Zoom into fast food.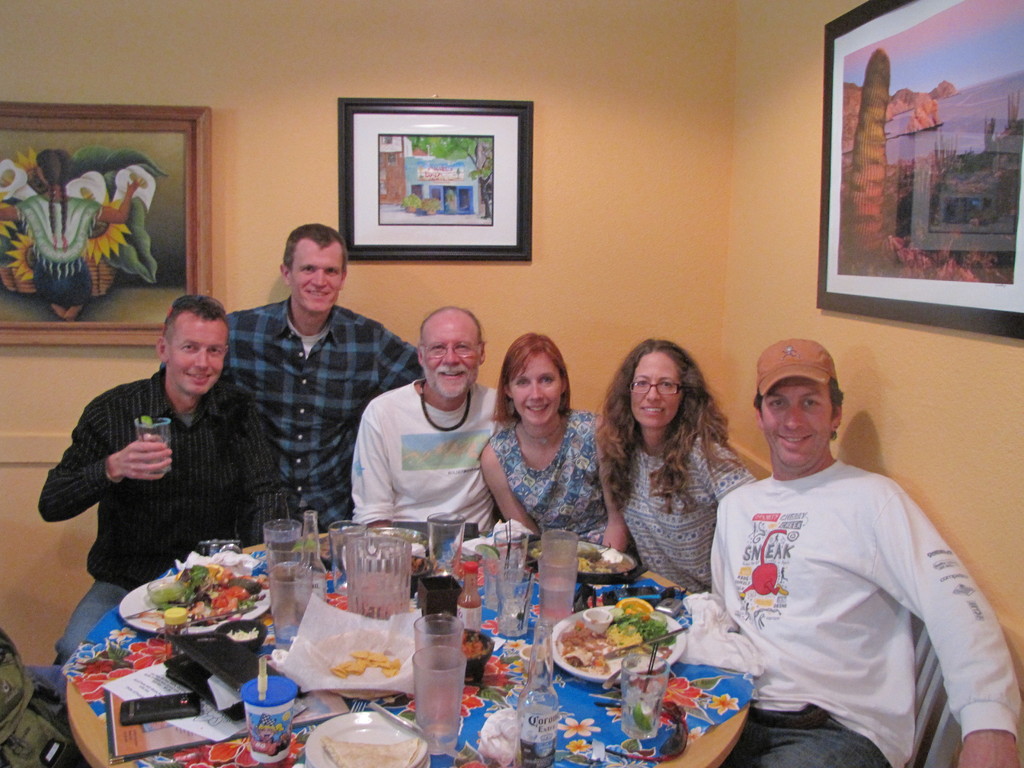
Zoom target: {"x1": 564, "y1": 589, "x2": 672, "y2": 671}.
